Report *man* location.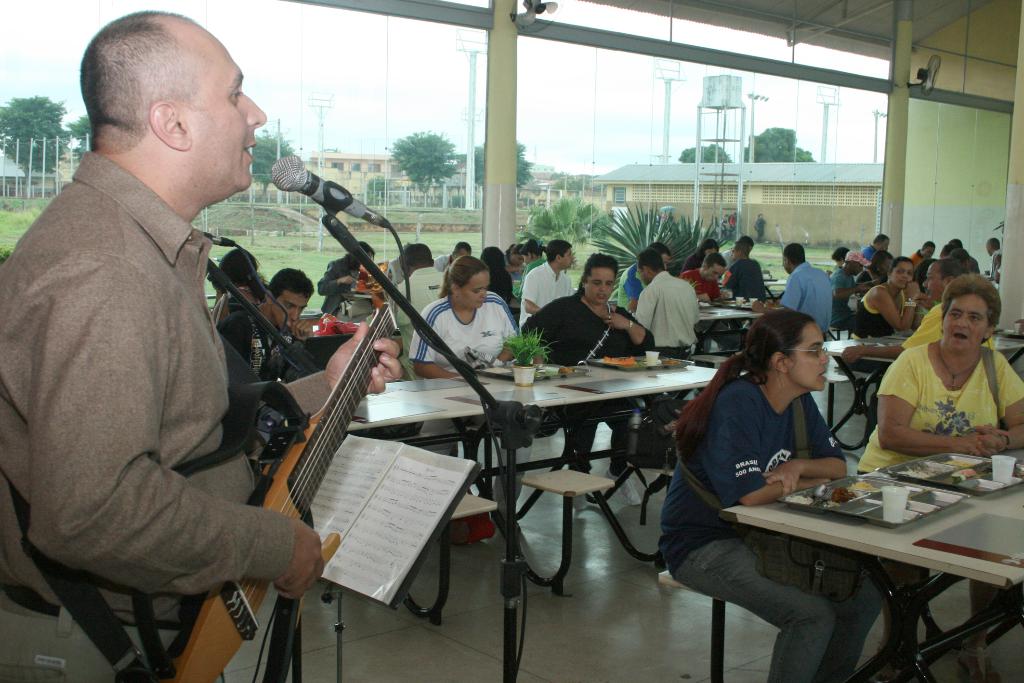
Report: [392, 242, 440, 329].
